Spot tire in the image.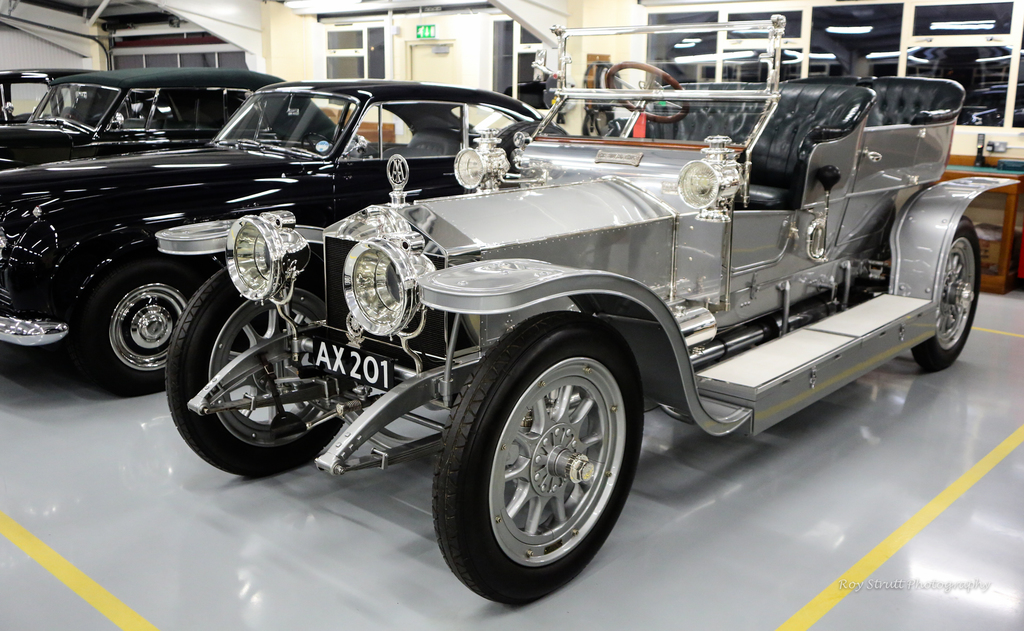
tire found at Rect(75, 248, 207, 392).
